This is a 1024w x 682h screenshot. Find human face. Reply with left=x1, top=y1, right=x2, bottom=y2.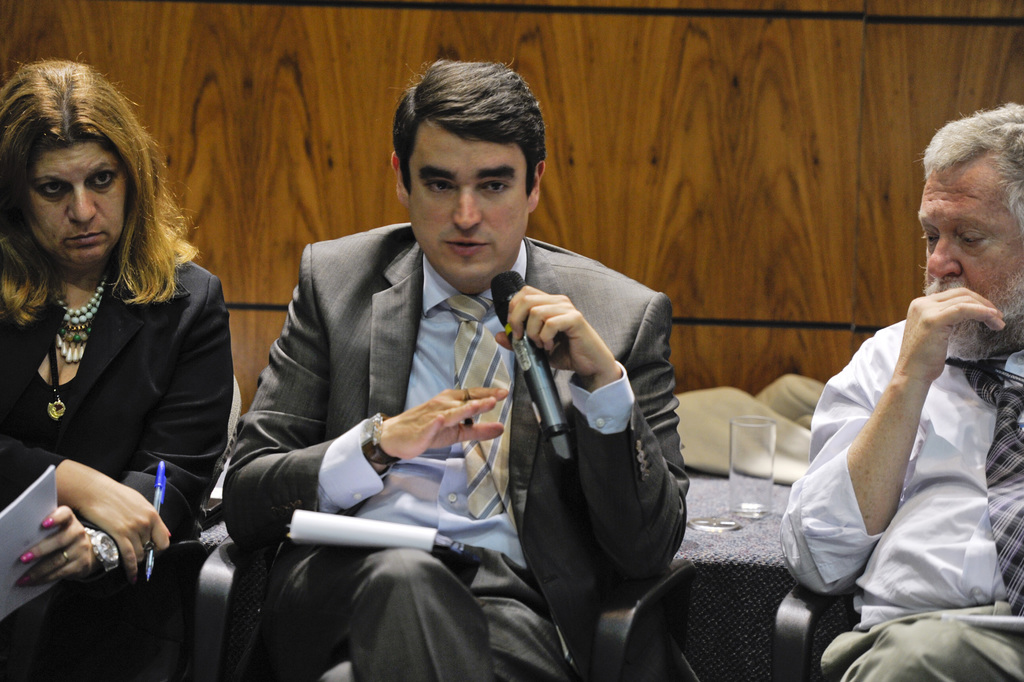
left=404, top=138, right=526, bottom=288.
